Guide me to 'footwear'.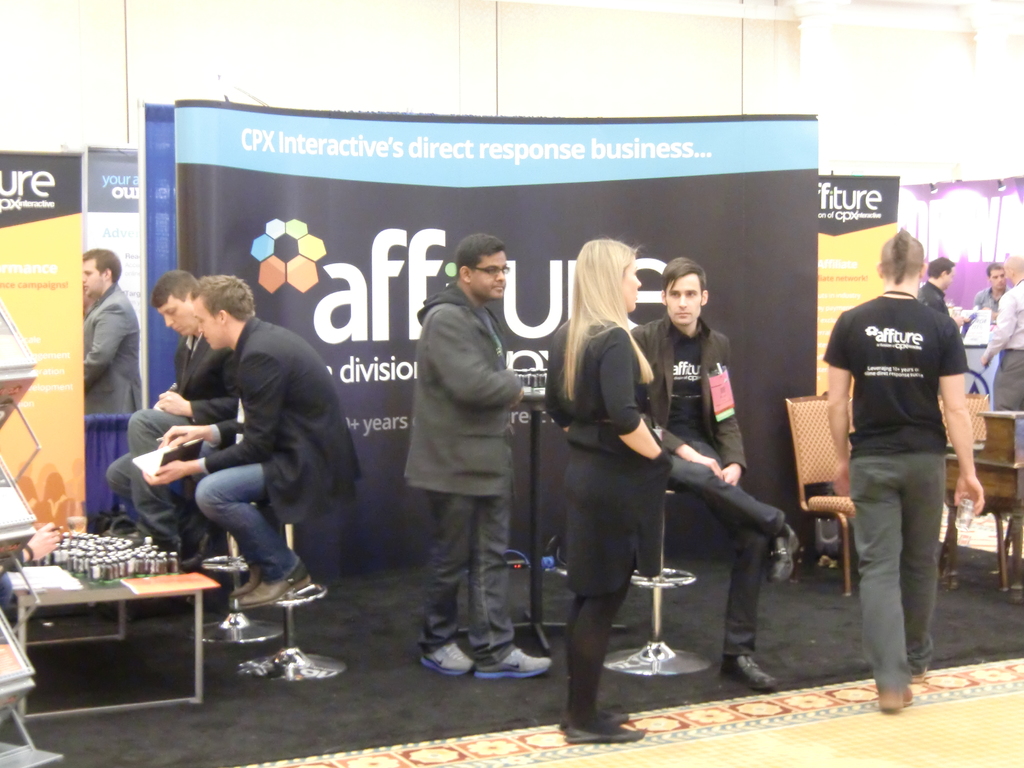
Guidance: bbox(230, 563, 267, 595).
